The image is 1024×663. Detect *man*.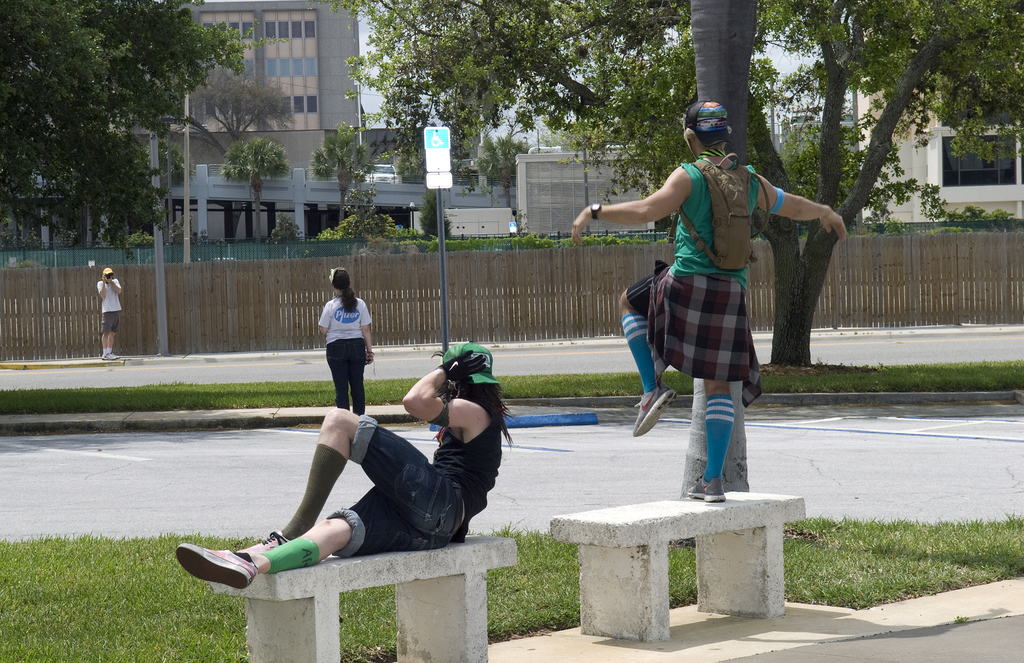
Detection: [566,99,845,499].
